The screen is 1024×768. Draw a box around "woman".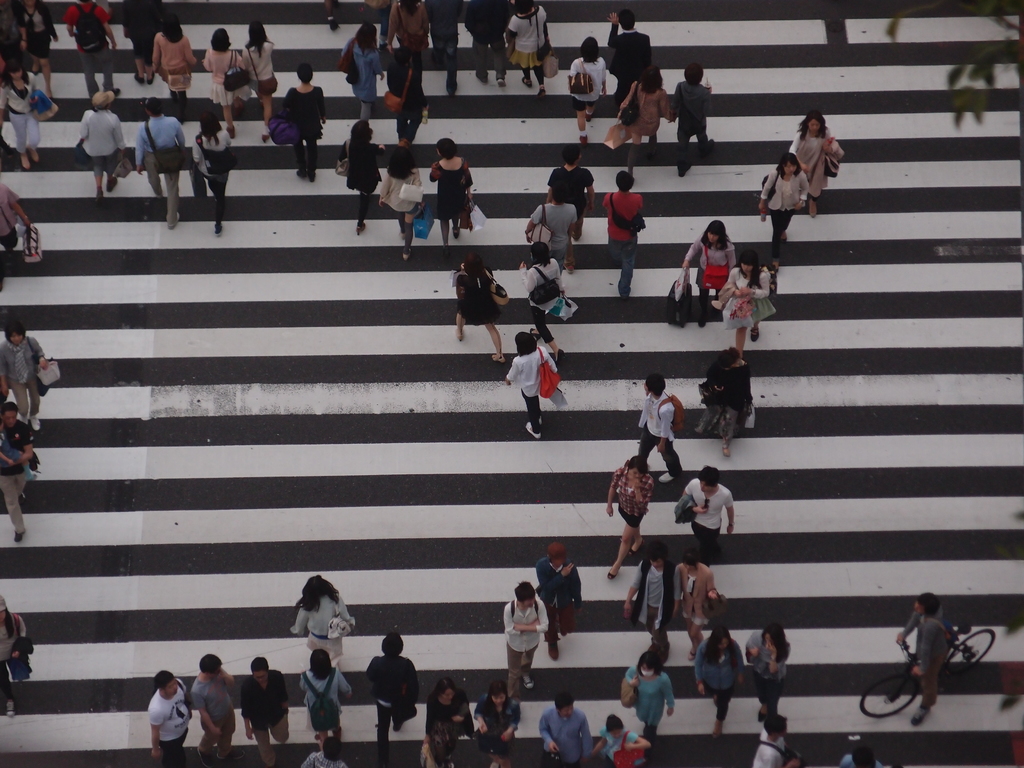
l=474, t=681, r=521, b=767.
